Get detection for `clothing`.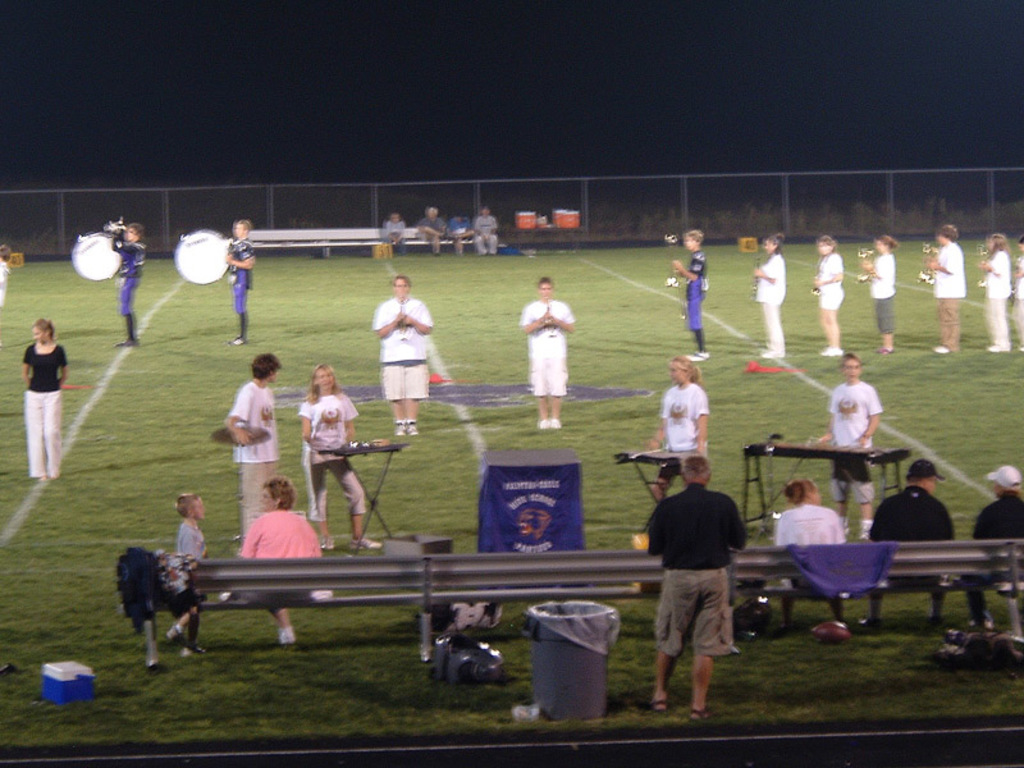
Detection: [left=678, top=243, right=714, bottom=332].
